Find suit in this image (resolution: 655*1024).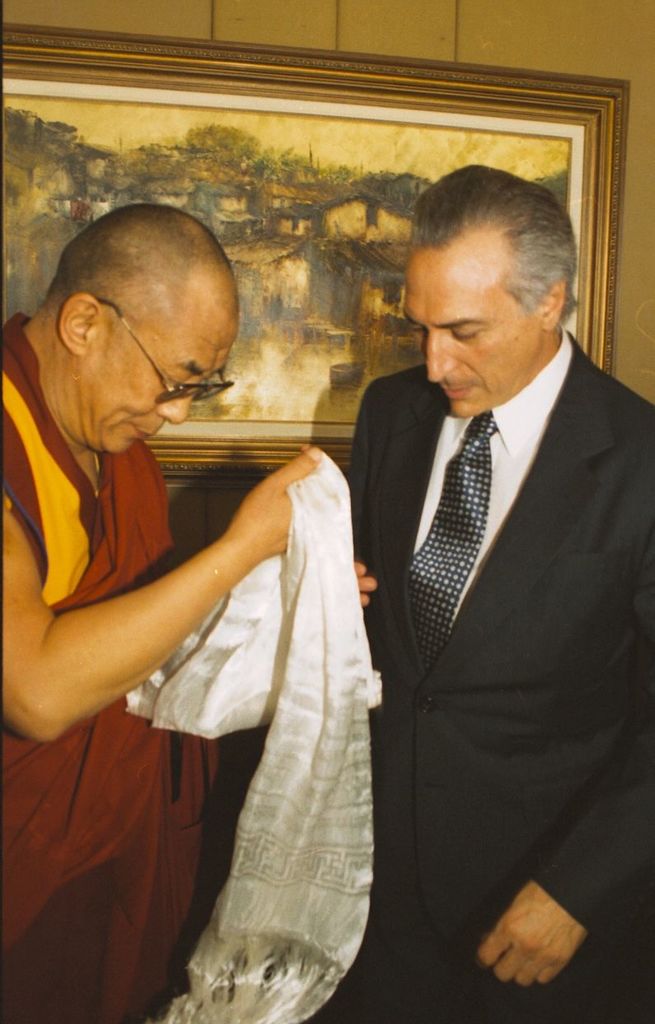
(left=342, top=243, right=644, bottom=1009).
